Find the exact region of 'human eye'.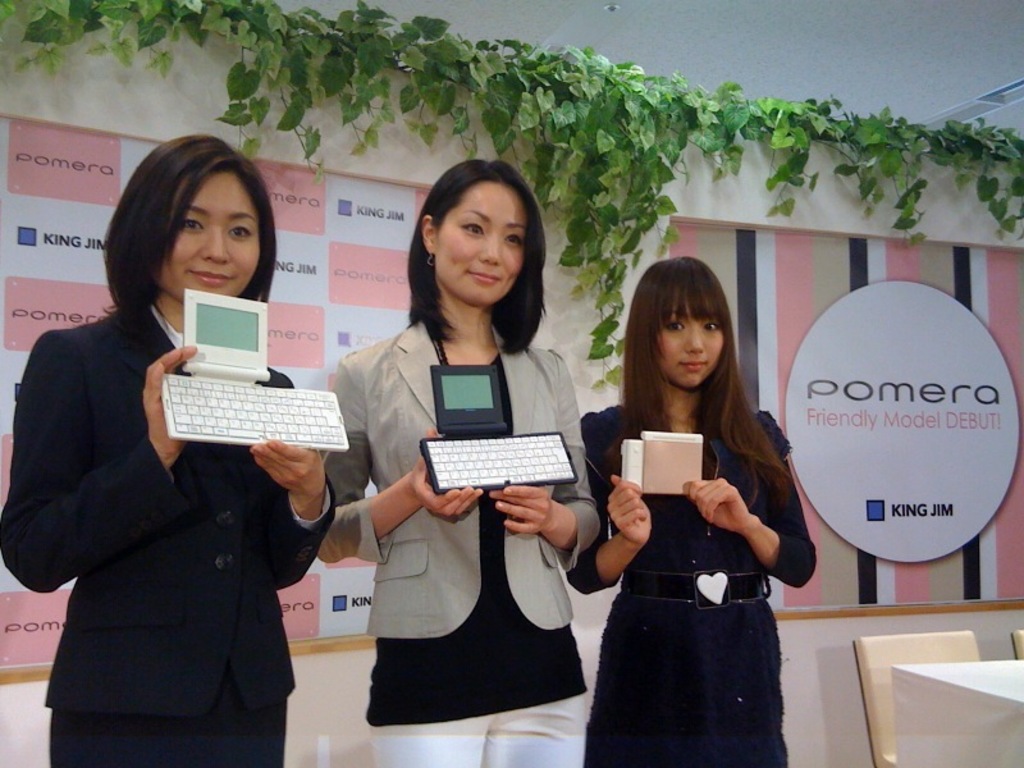
Exact region: BBox(503, 227, 526, 251).
